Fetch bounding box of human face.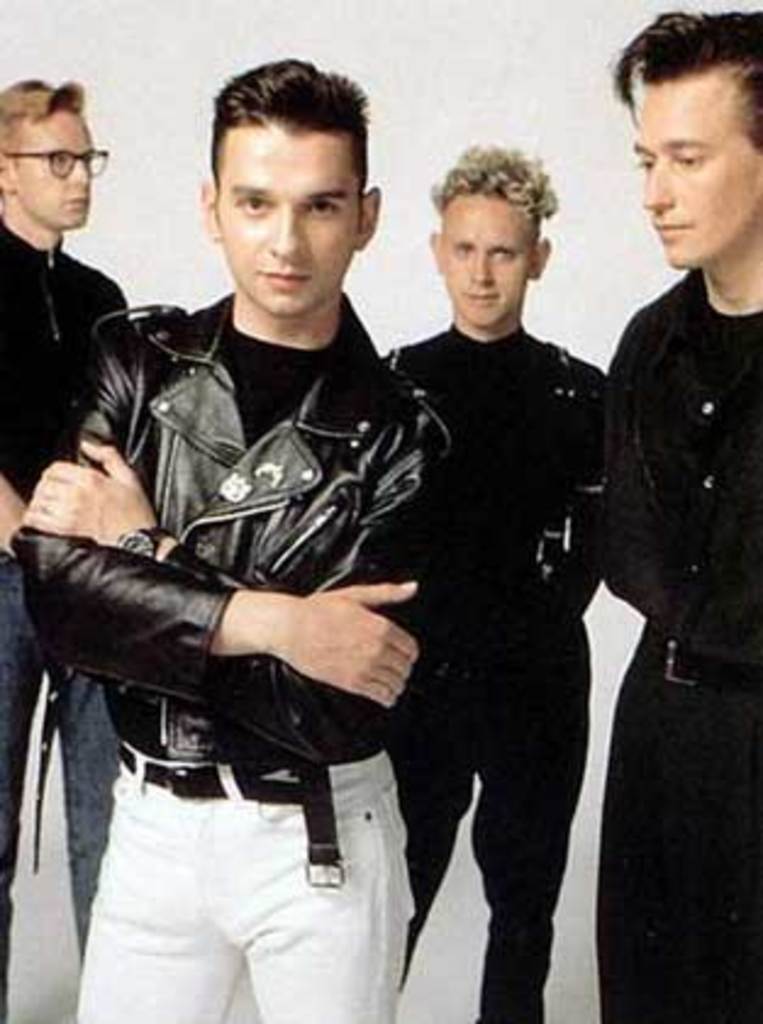
Bbox: box(441, 188, 534, 329).
